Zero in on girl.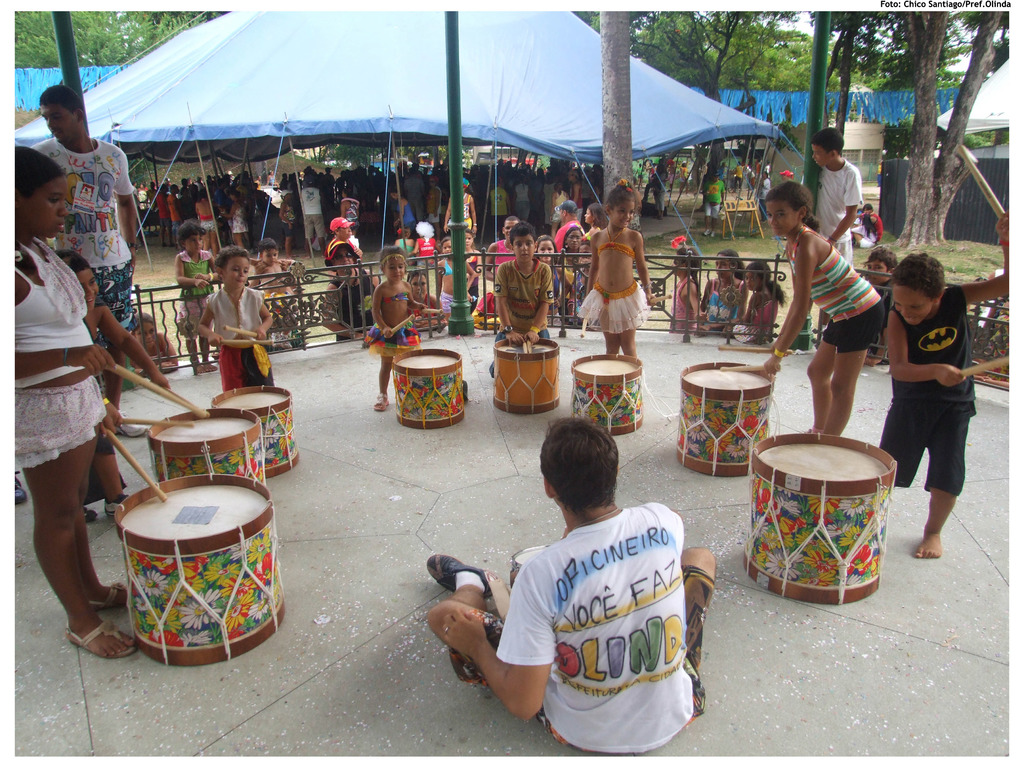
Zeroed in: box=[761, 182, 884, 436].
